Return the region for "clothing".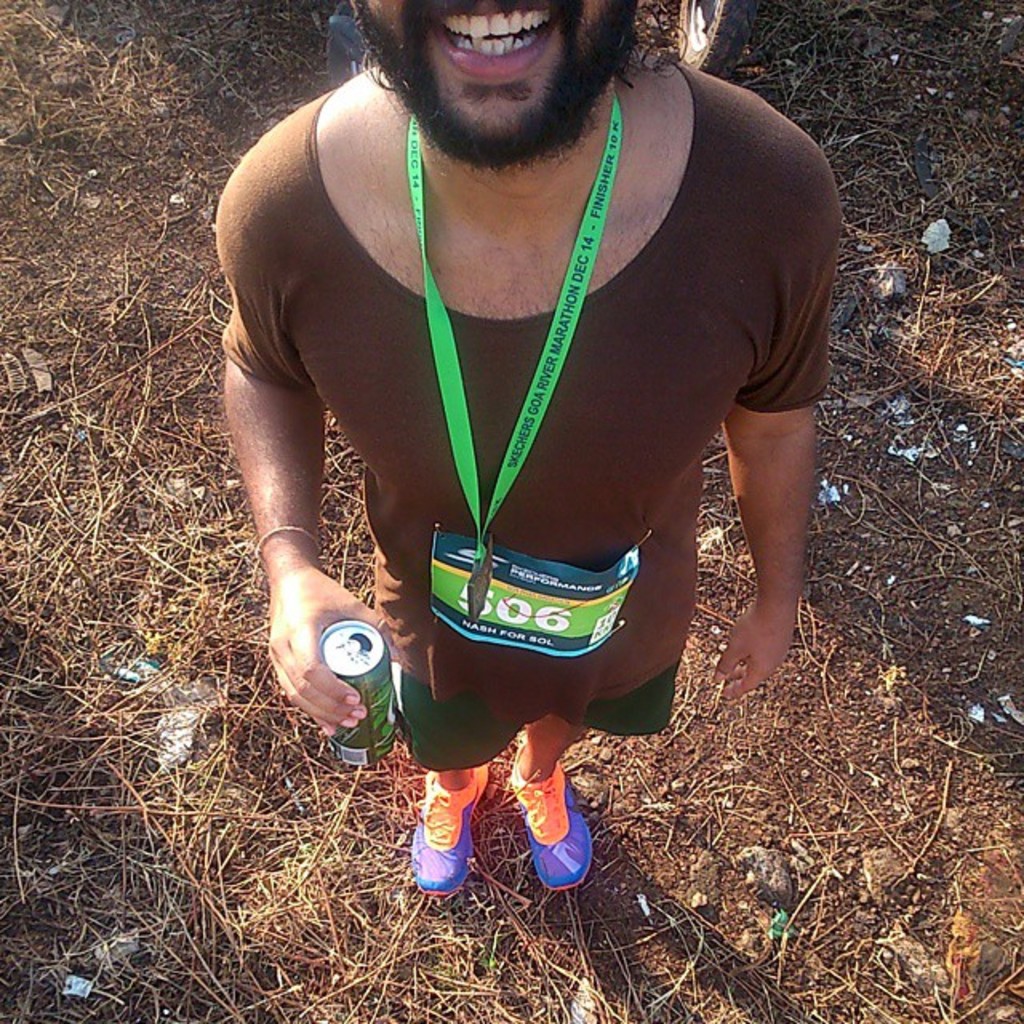
bbox=[229, 69, 822, 744].
